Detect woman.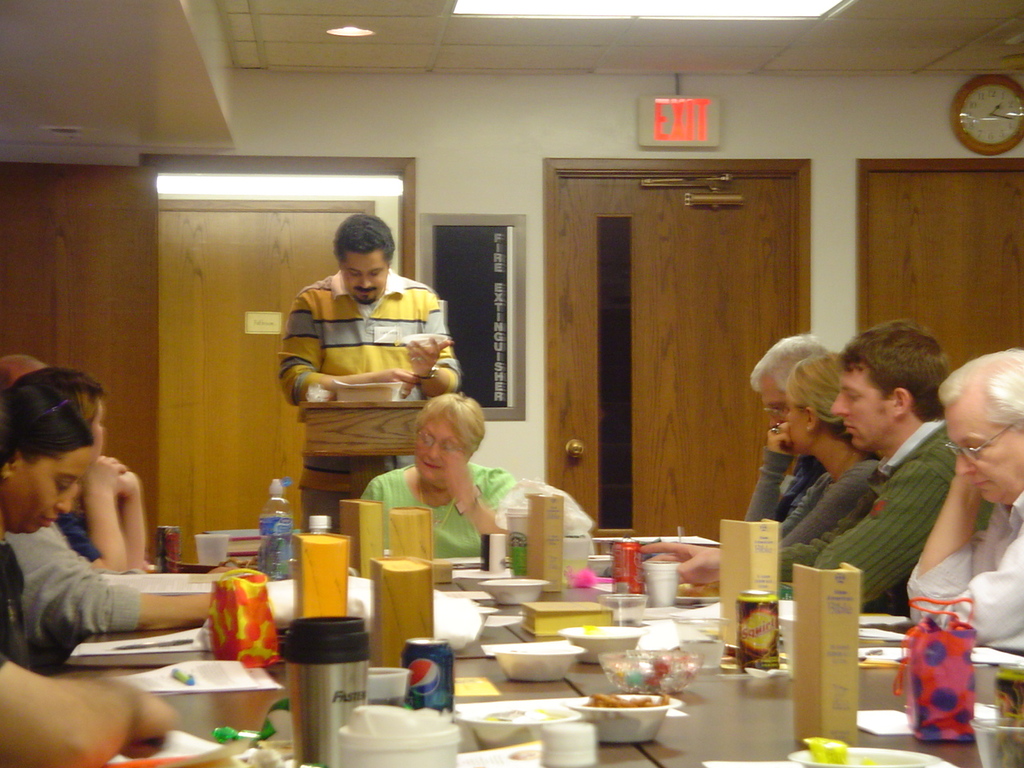
Detected at pyautogui.locateOnScreen(360, 386, 523, 565).
